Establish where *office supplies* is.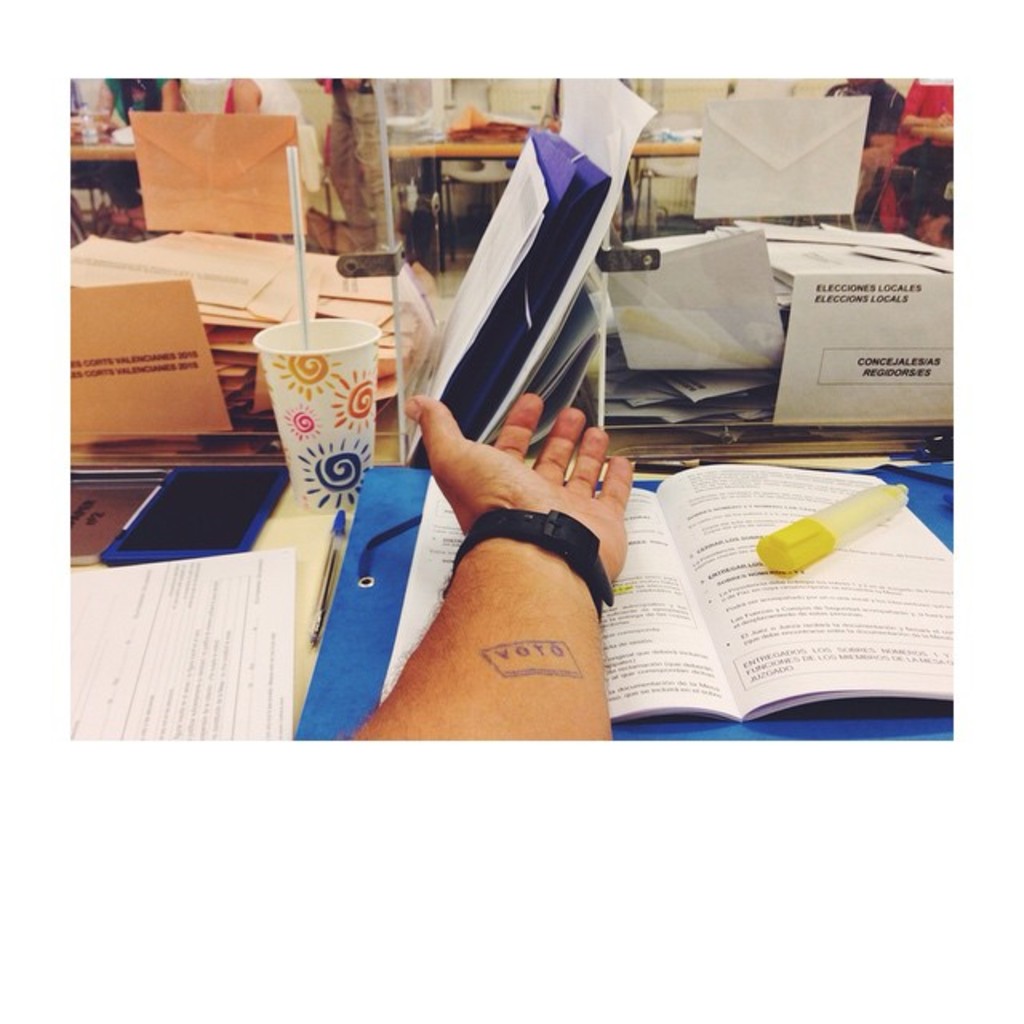
Established at 704, 90, 872, 222.
